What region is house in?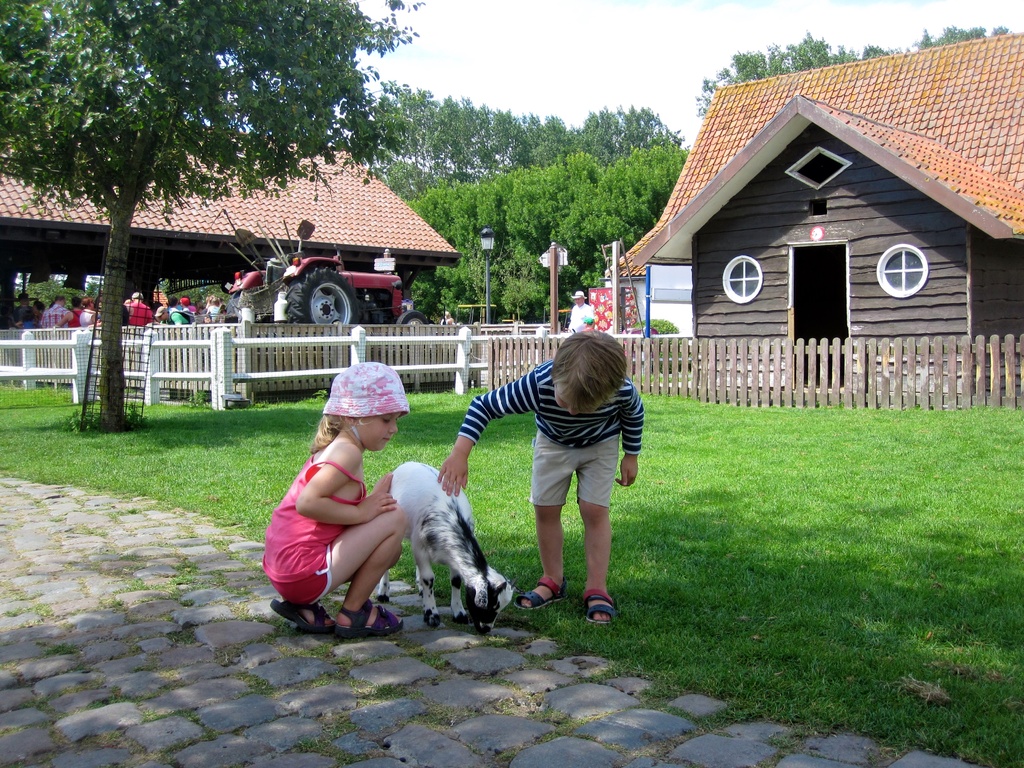
select_region(605, 52, 1007, 419).
